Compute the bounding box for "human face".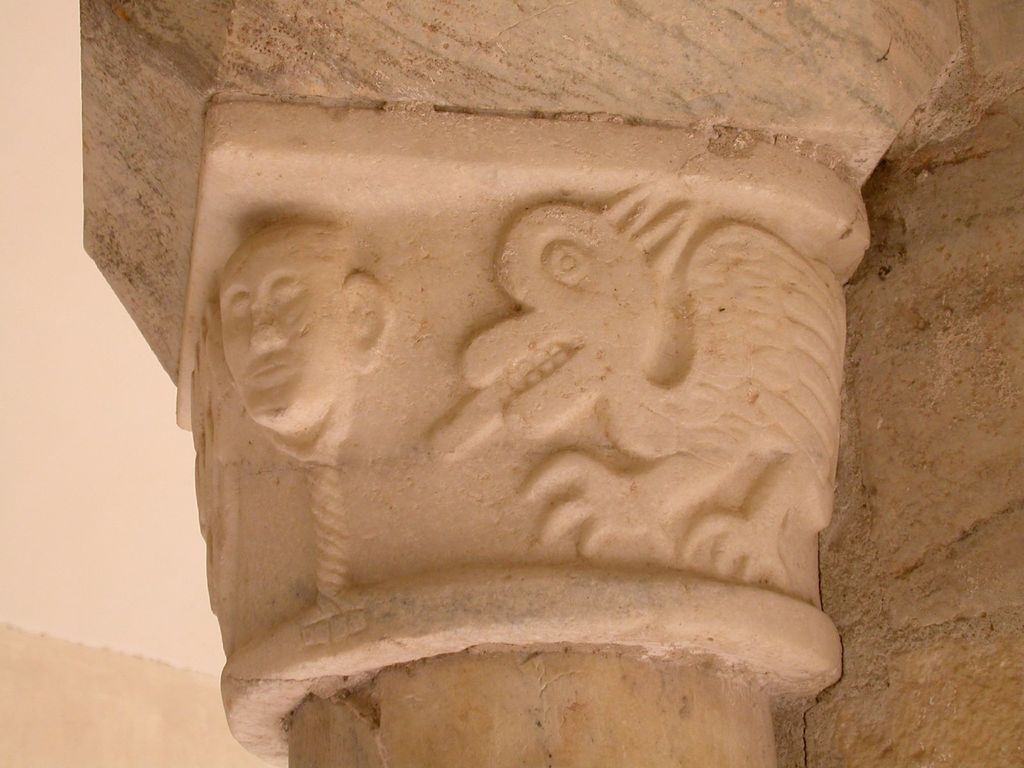
box(220, 229, 351, 429).
